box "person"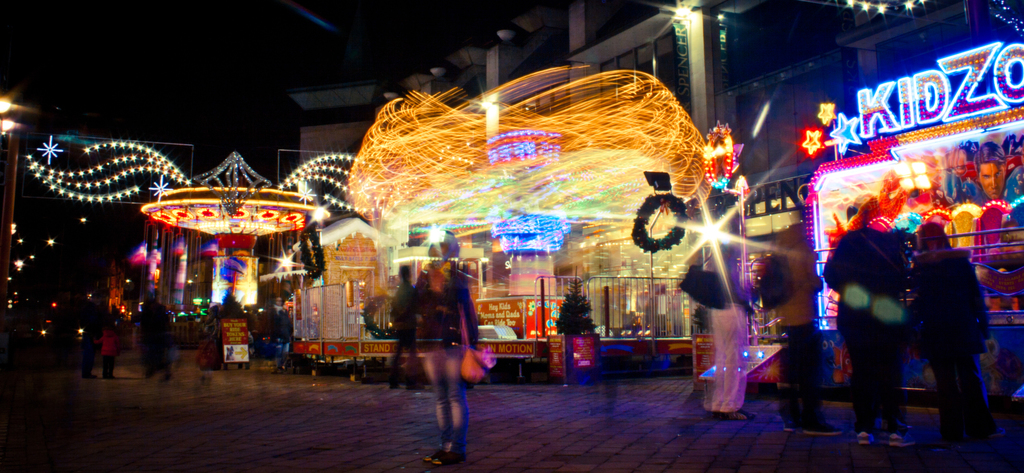
[405,227,477,448]
